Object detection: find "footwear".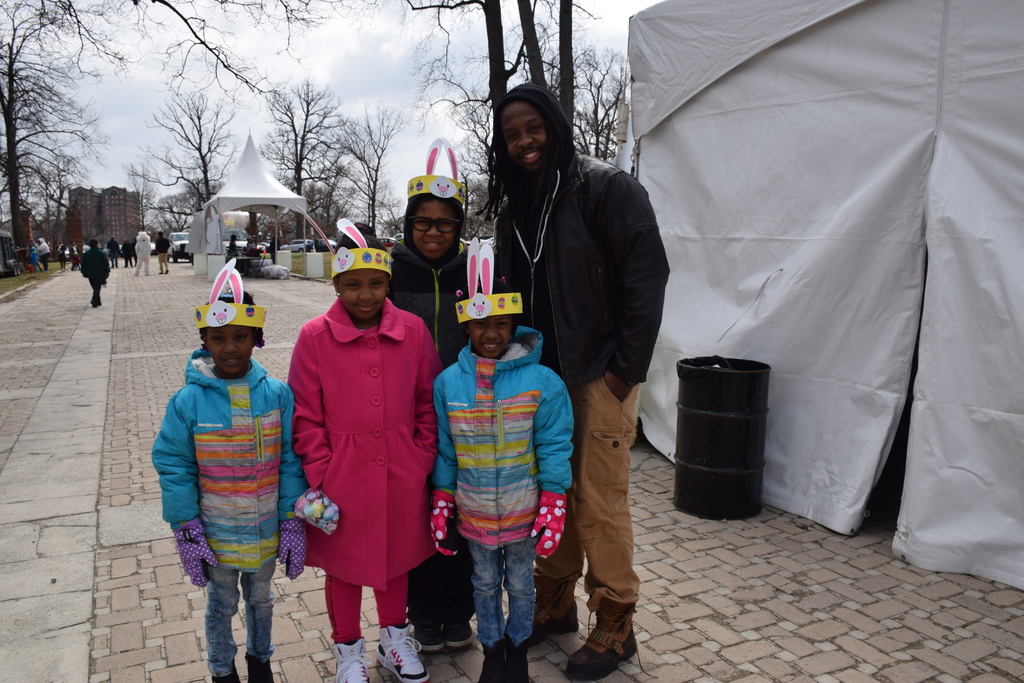
rect(566, 620, 657, 682).
